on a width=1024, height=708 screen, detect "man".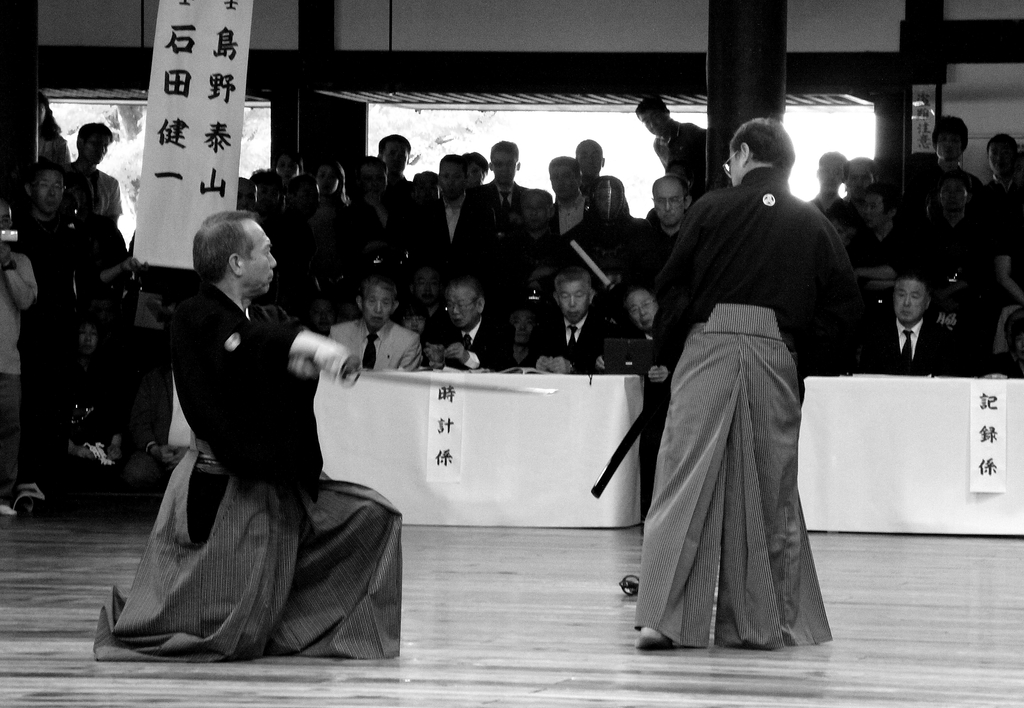
pyautogui.locateOnScreen(806, 149, 846, 217).
